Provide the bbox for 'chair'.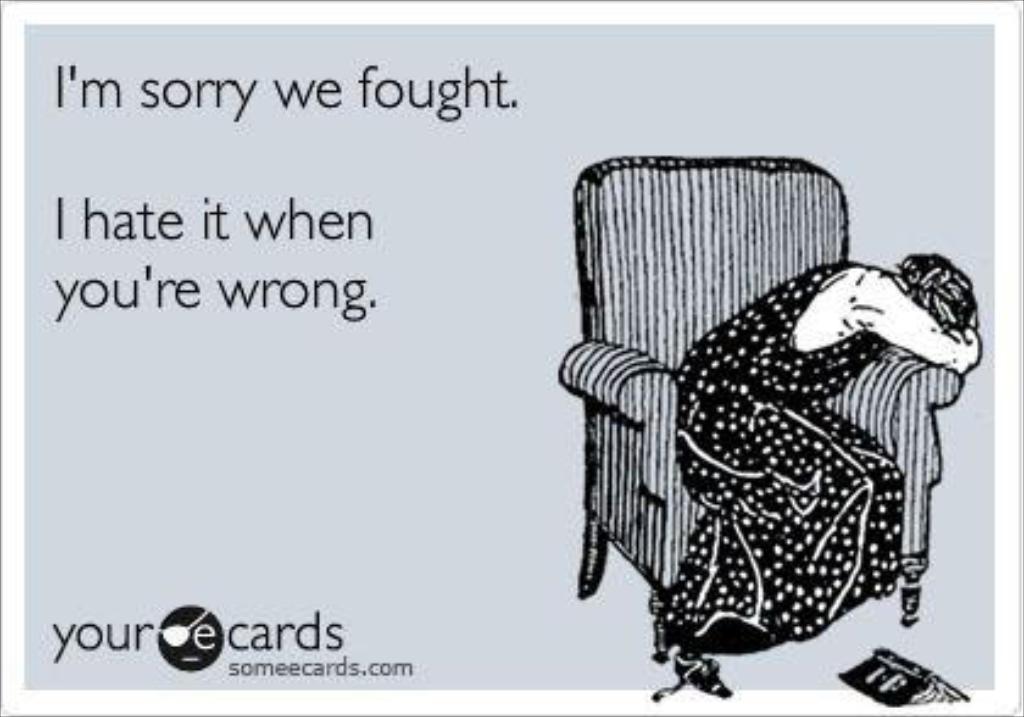
(568, 185, 963, 695).
